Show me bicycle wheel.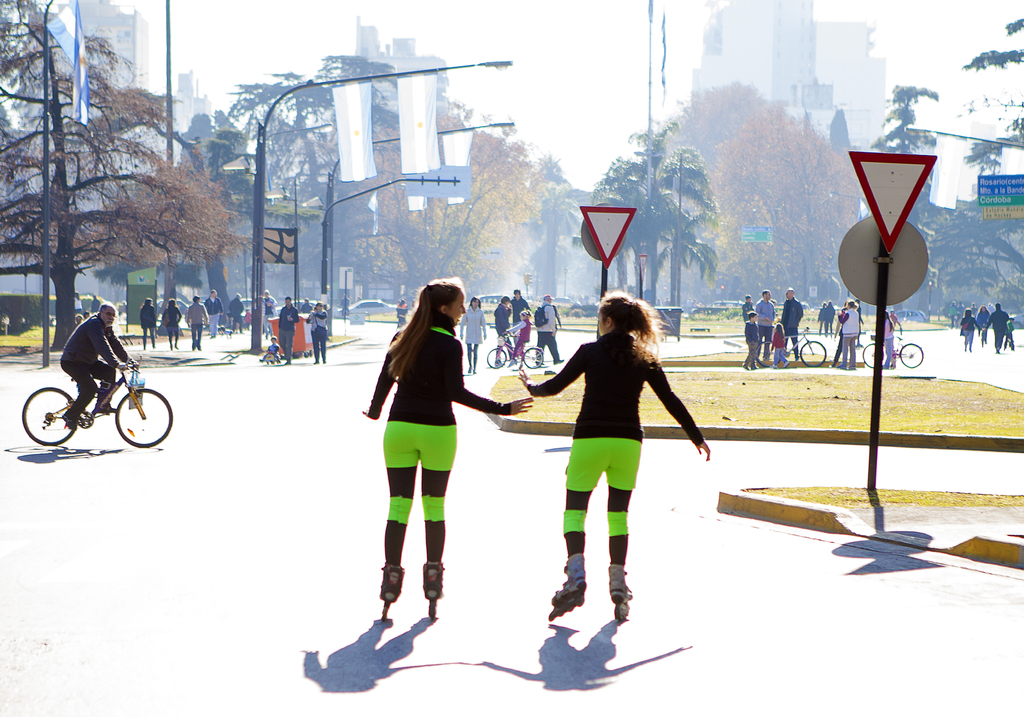
bicycle wheel is here: <region>488, 346, 508, 370</region>.
